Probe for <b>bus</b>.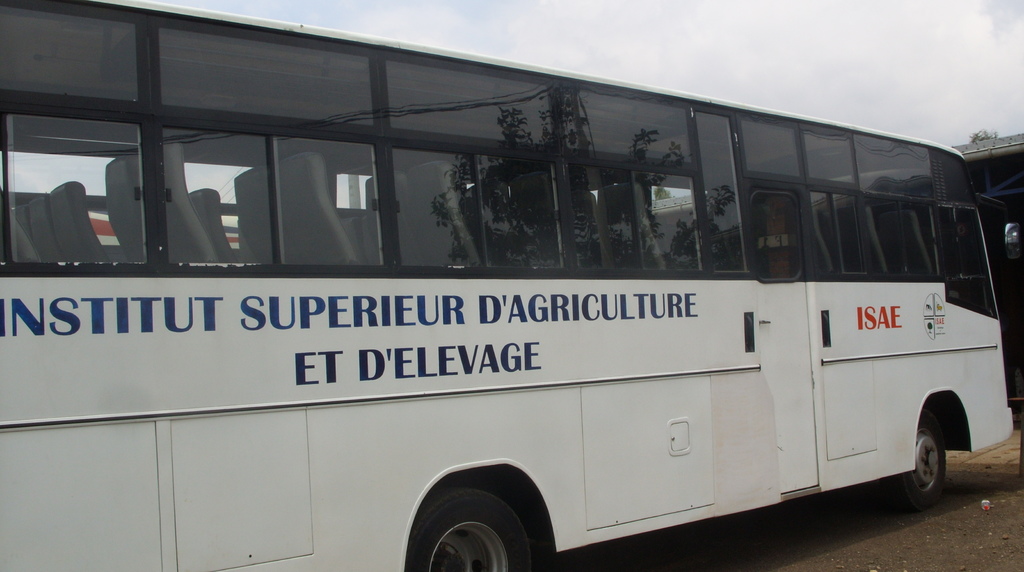
Probe result: x1=0, y1=0, x2=1016, y2=571.
